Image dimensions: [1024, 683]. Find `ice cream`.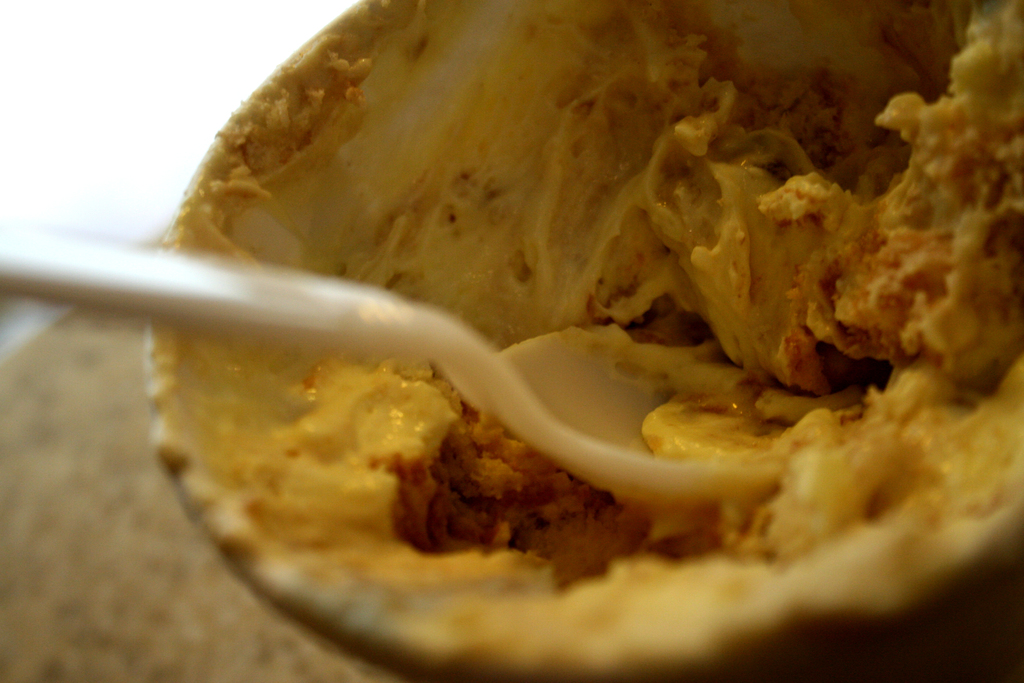
pyautogui.locateOnScreen(78, 0, 1007, 577).
